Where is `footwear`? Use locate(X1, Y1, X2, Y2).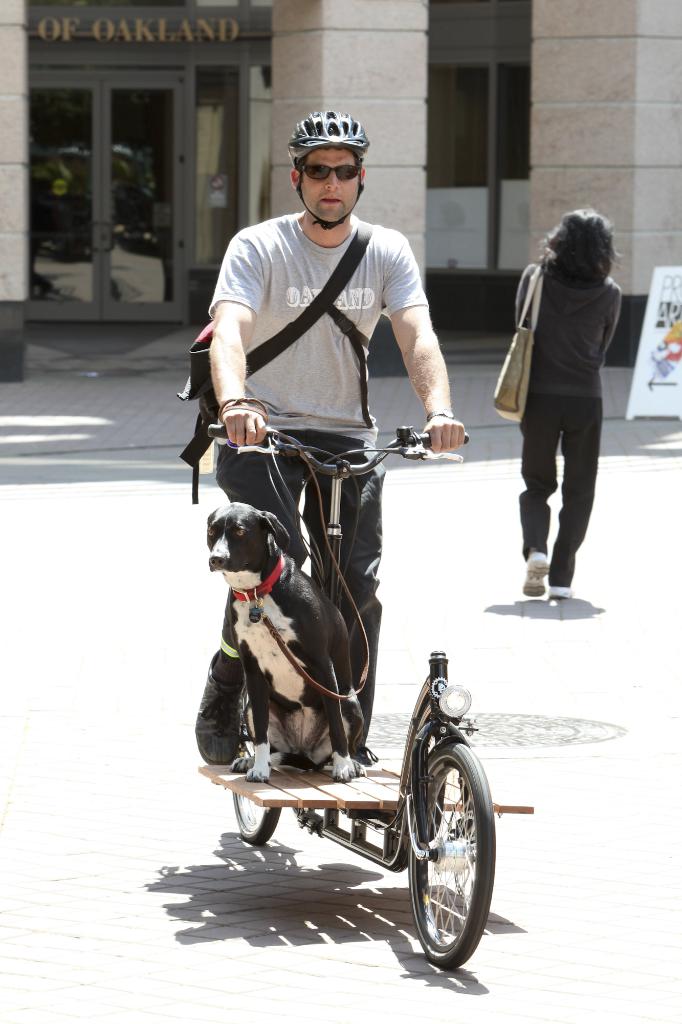
locate(521, 548, 549, 600).
